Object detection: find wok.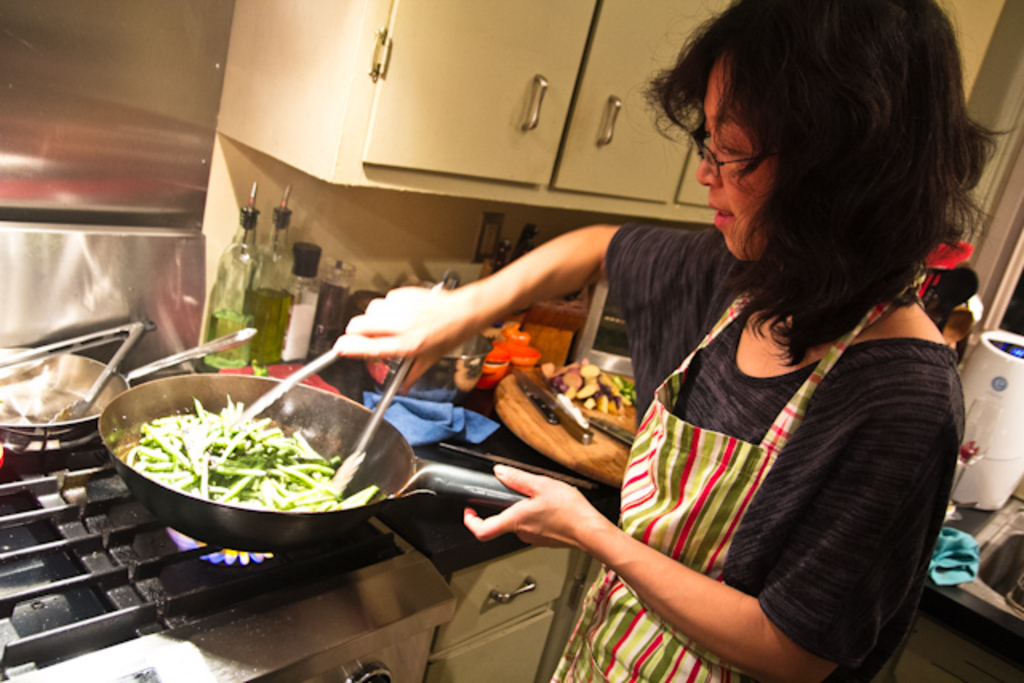
crop(86, 363, 578, 557).
